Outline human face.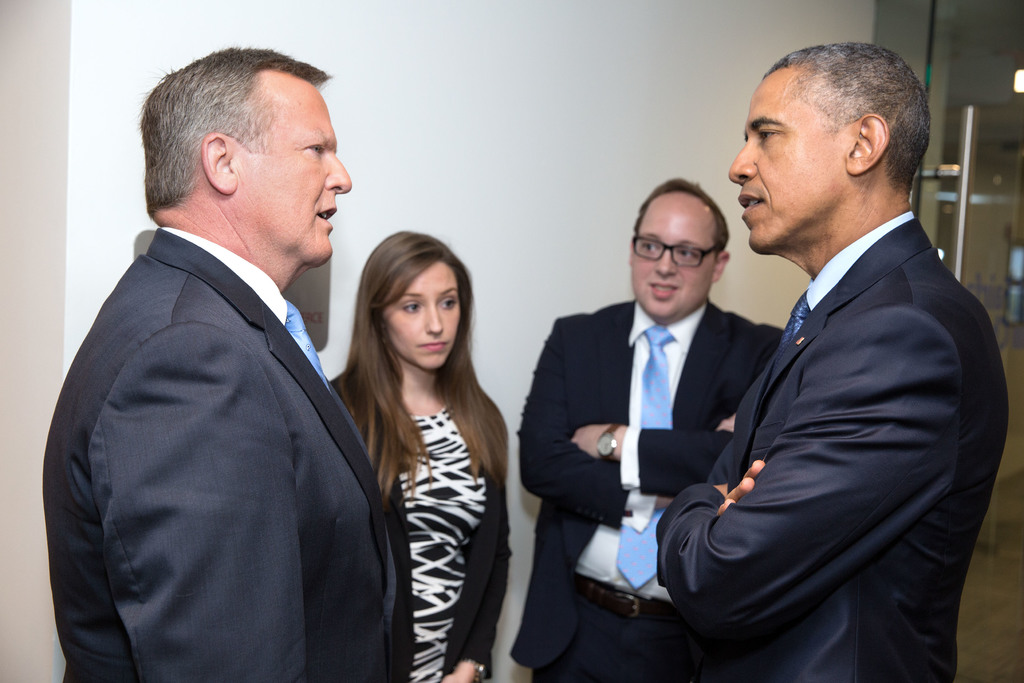
Outline: <bbox>724, 76, 851, 255</bbox>.
